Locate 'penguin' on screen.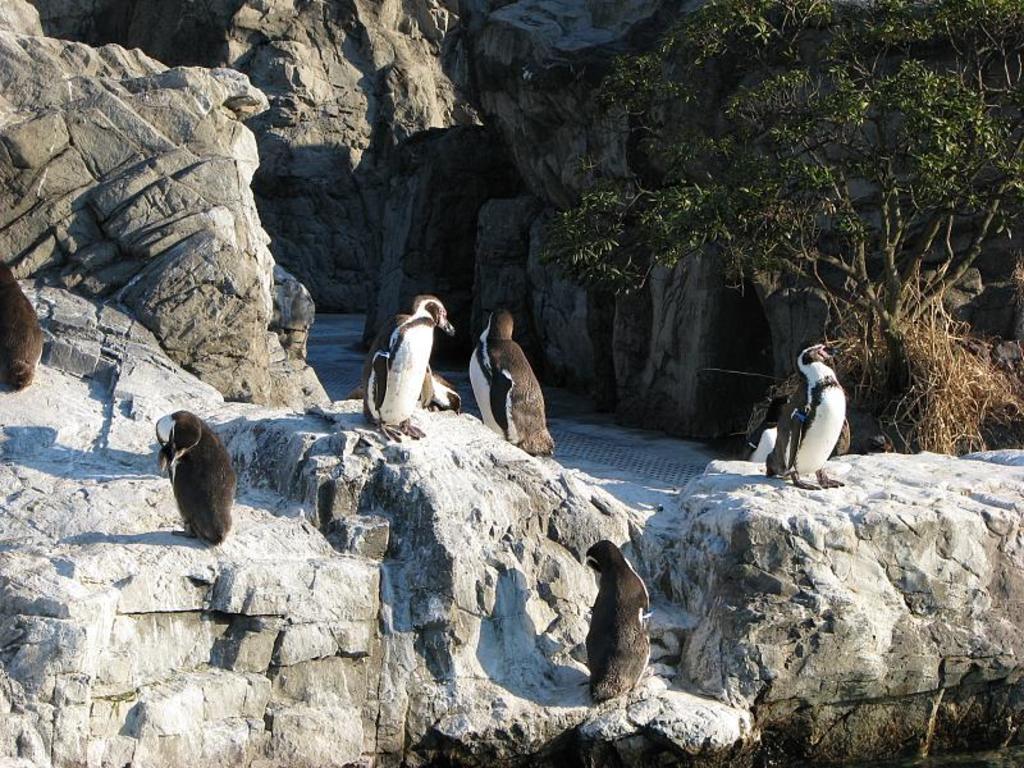
On screen at 0,255,46,388.
